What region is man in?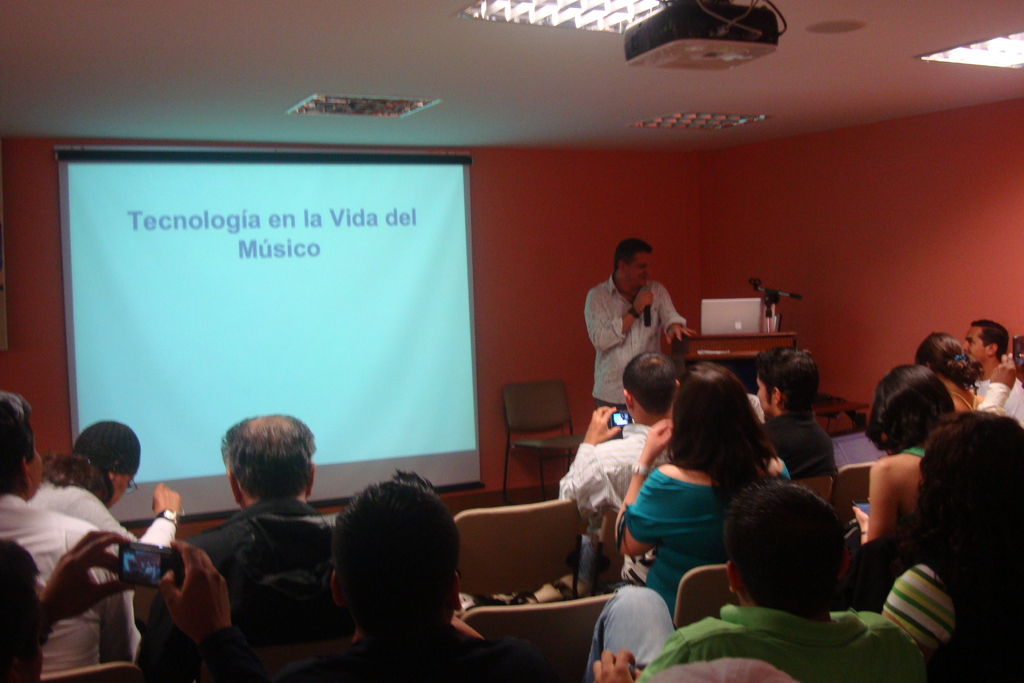
(561, 346, 681, 589).
